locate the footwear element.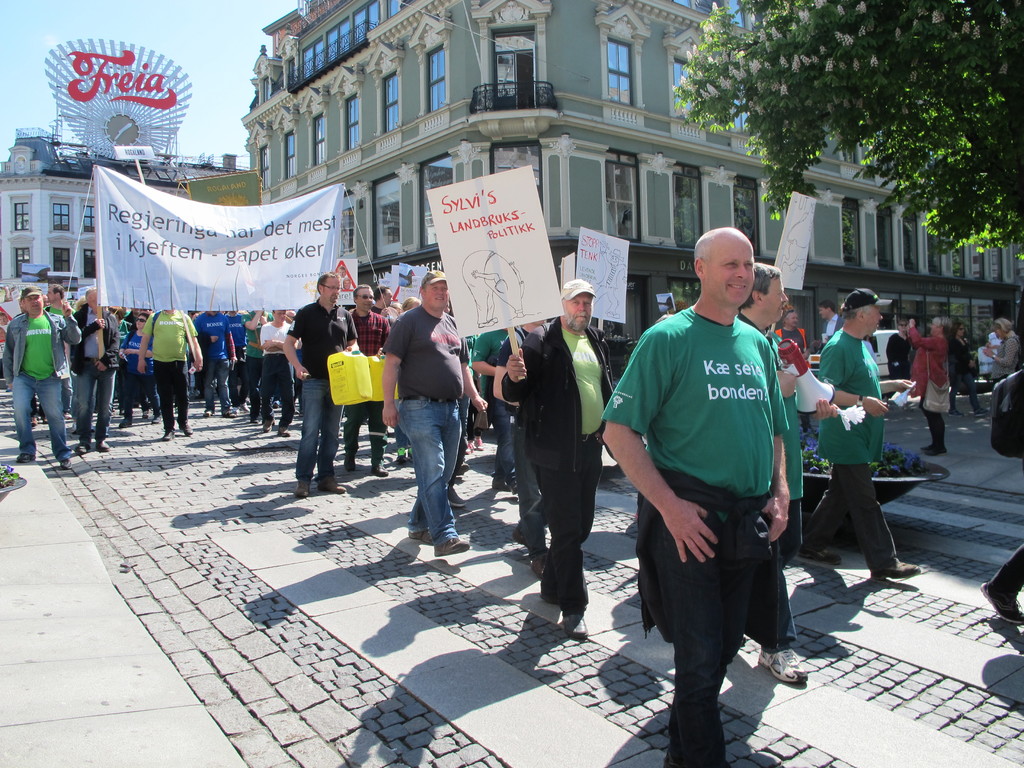
Element bbox: Rect(346, 456, 354, 465).
